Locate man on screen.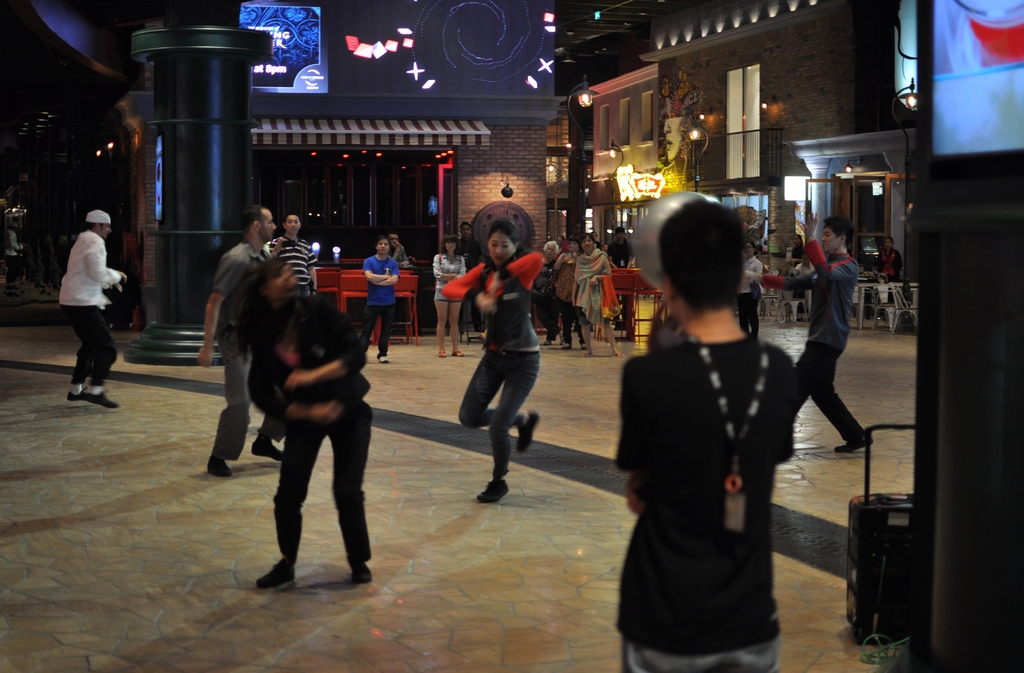
On screen at {"x1": 616, "y1": 197, "x2": 801, "y2": 672}.
